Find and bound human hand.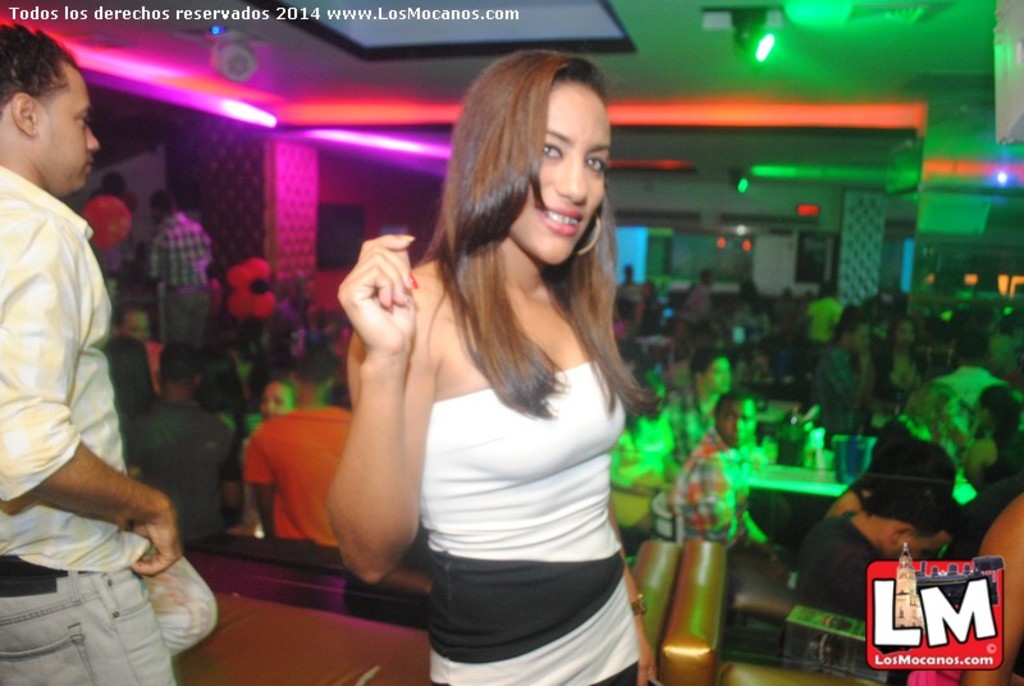
Bound: region(319, 210, 433, 424).
